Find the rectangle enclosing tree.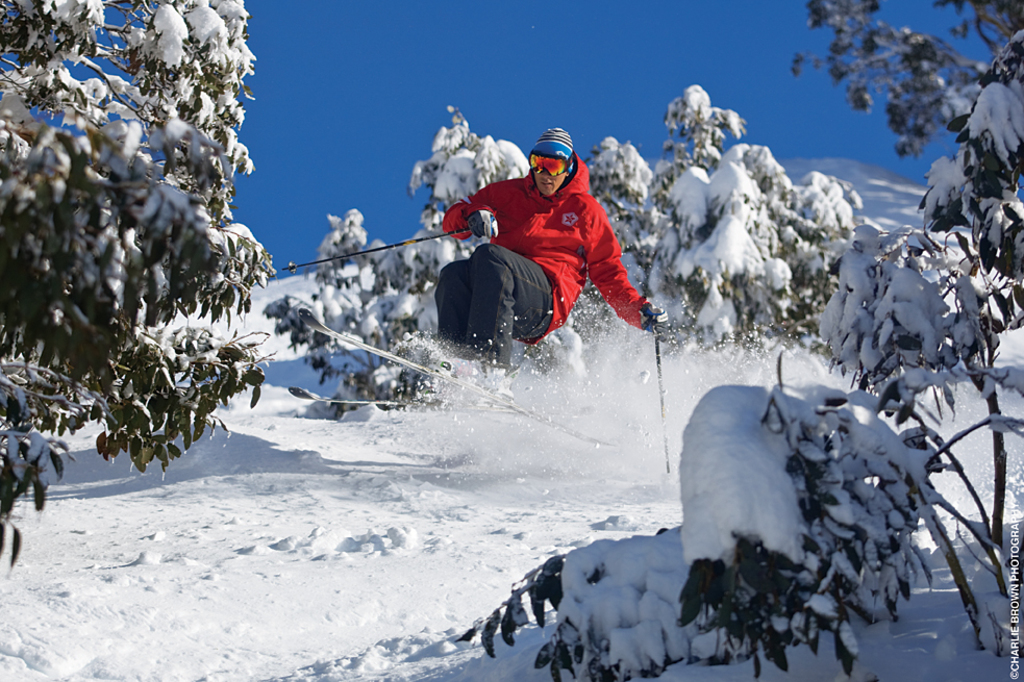
[x1=15, y1=24, x2=288, y2=520].
